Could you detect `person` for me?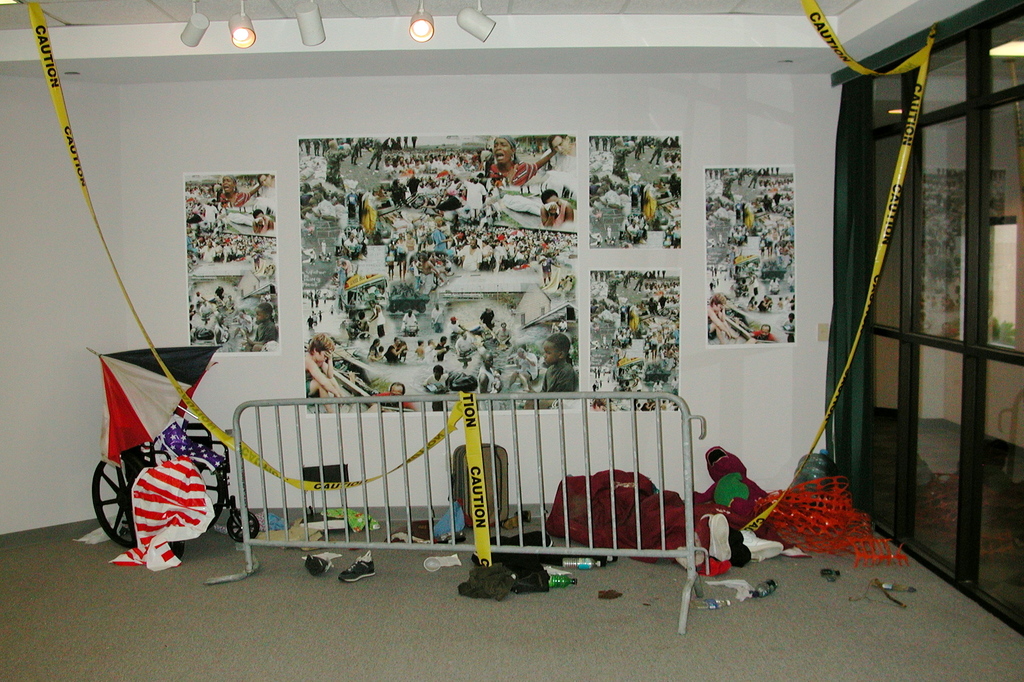
Detection result: BBox(371, 333, 385, 362).
